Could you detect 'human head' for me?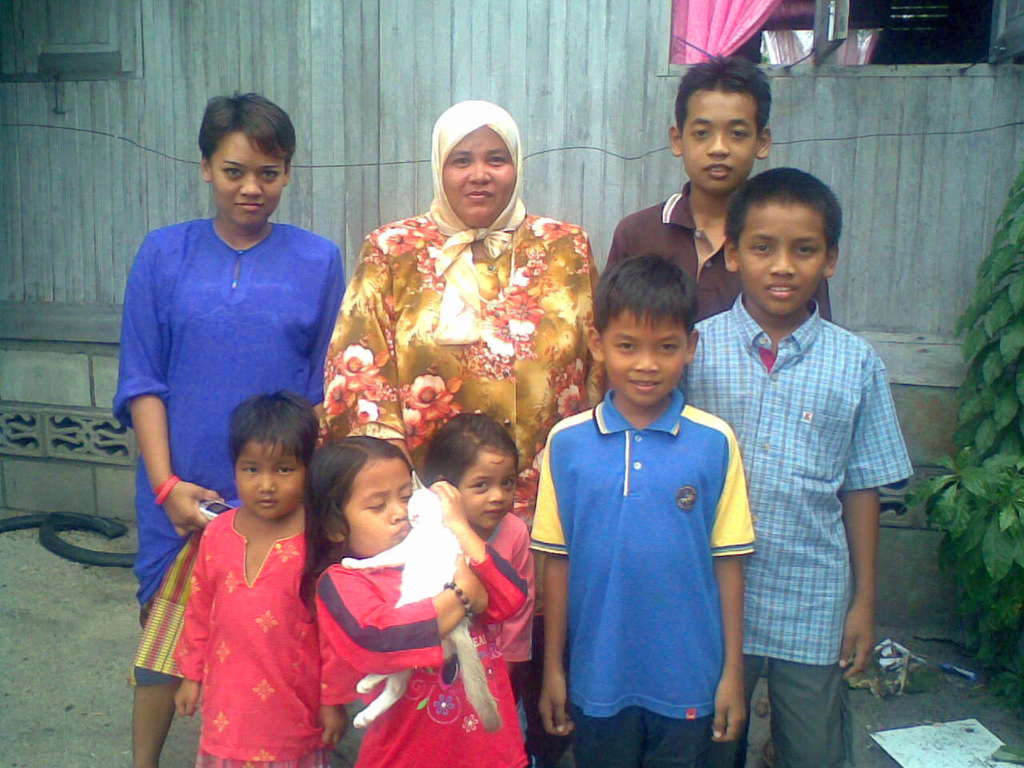
Detection result: bbox=[224, 388, 320, 522].
